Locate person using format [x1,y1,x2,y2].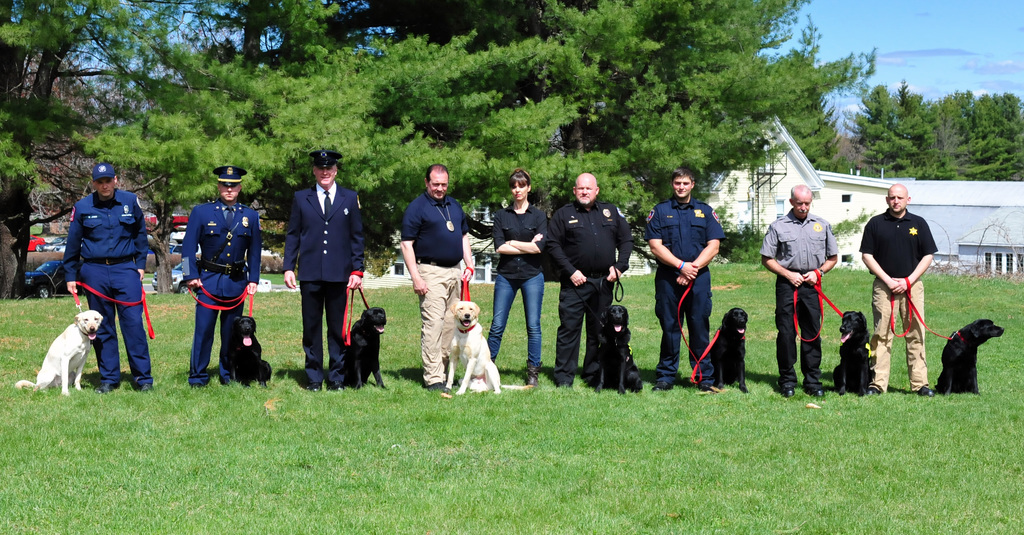
[544,173,627,391].
